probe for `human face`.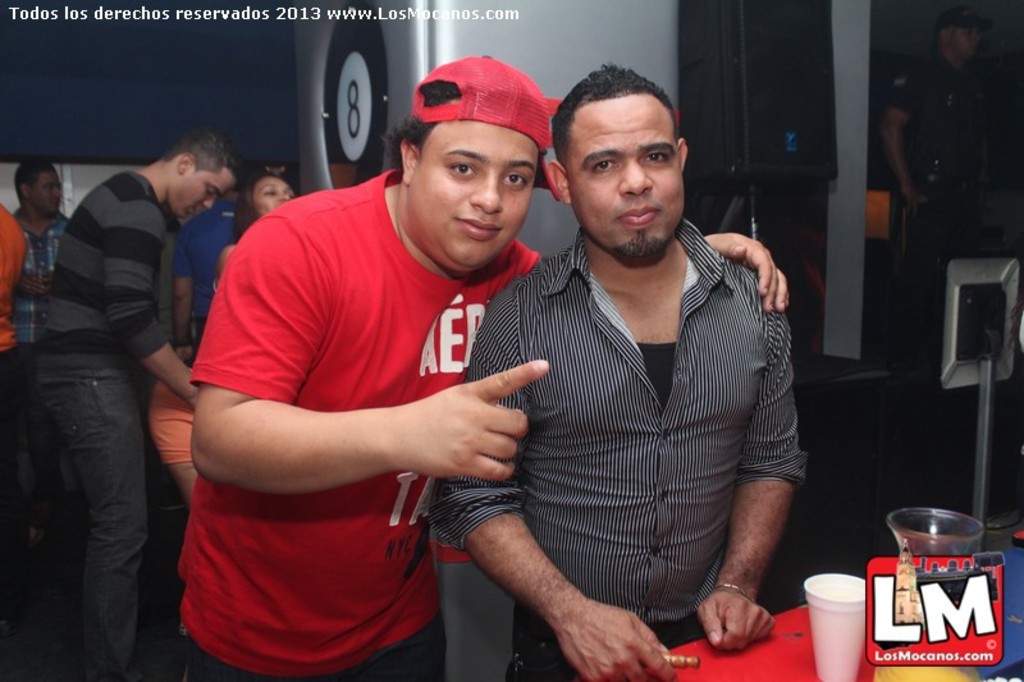
Probe result: select_region(407, 119, 539, 274).
